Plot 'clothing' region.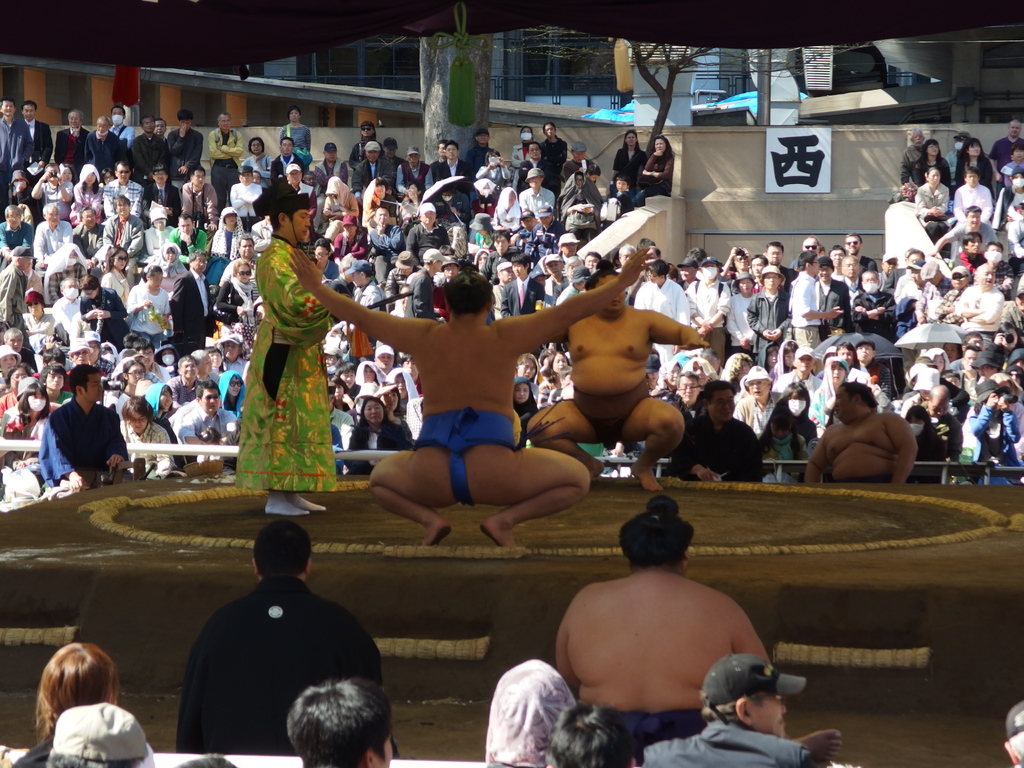
Plotted at bbox=(888, 266, 905, 286).
